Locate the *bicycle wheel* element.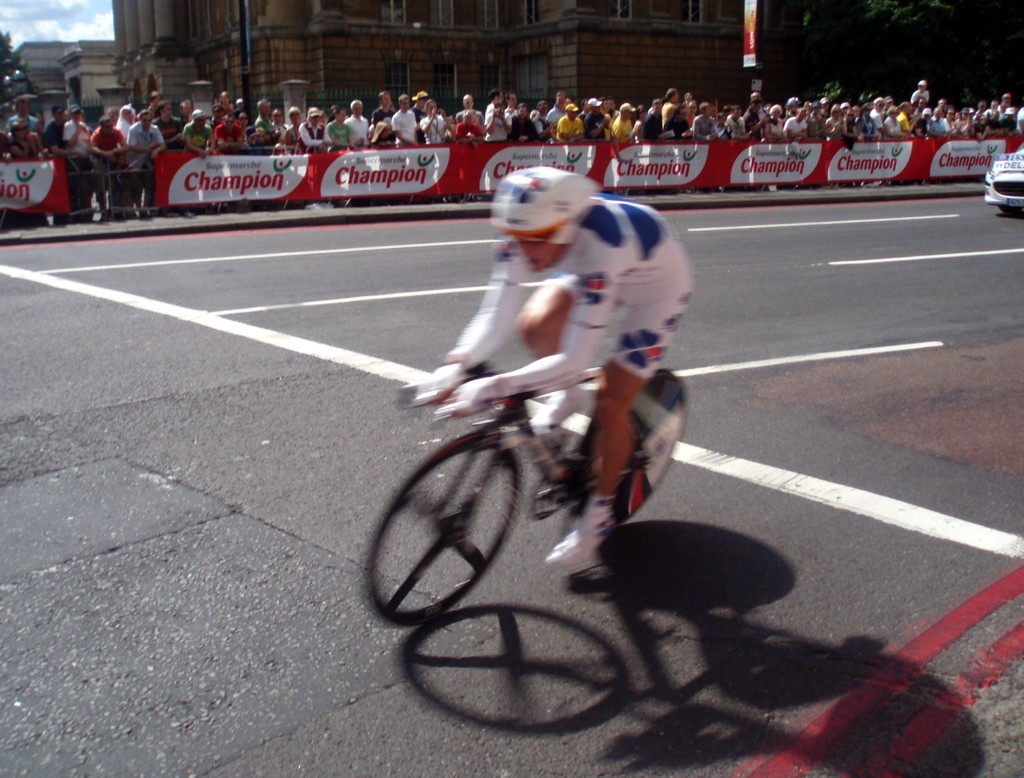
Element bbox: 574:370:683:524.
